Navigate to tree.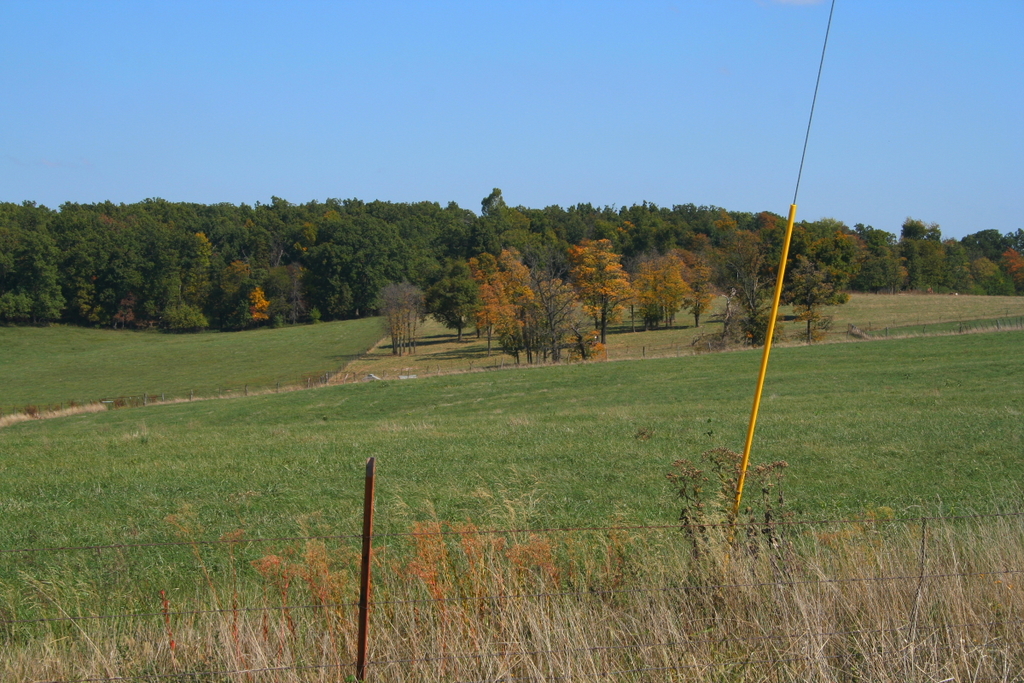
Navigation target: x1=536 y1=228 x2=598 y2=332.
